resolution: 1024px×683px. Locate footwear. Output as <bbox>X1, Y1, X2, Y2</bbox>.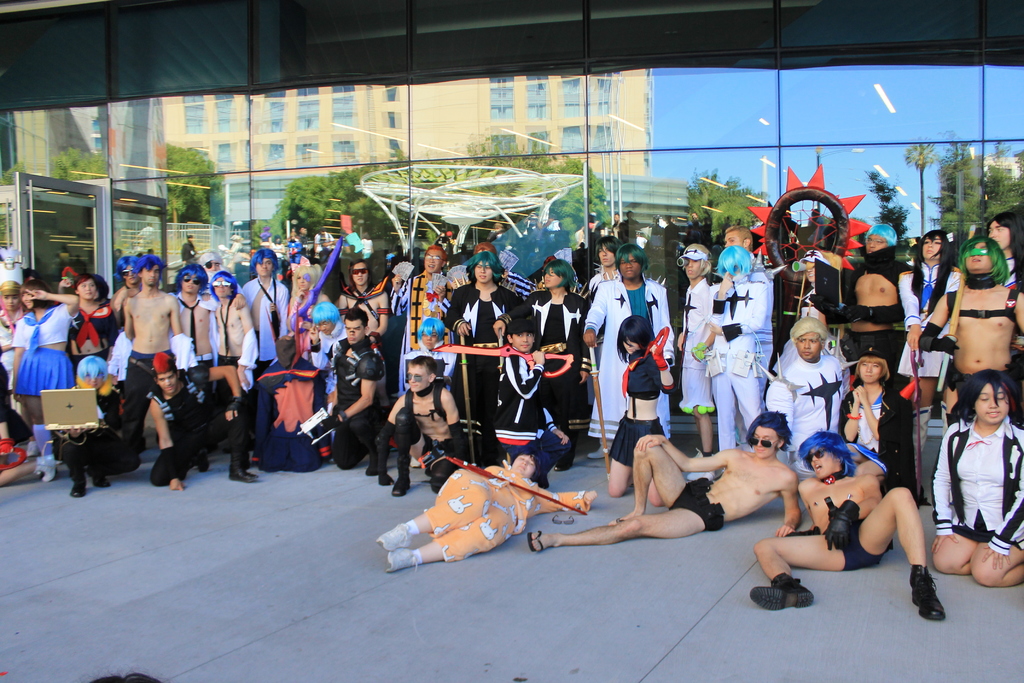
<bbox>41, 452, 56, 483</bbox>.
